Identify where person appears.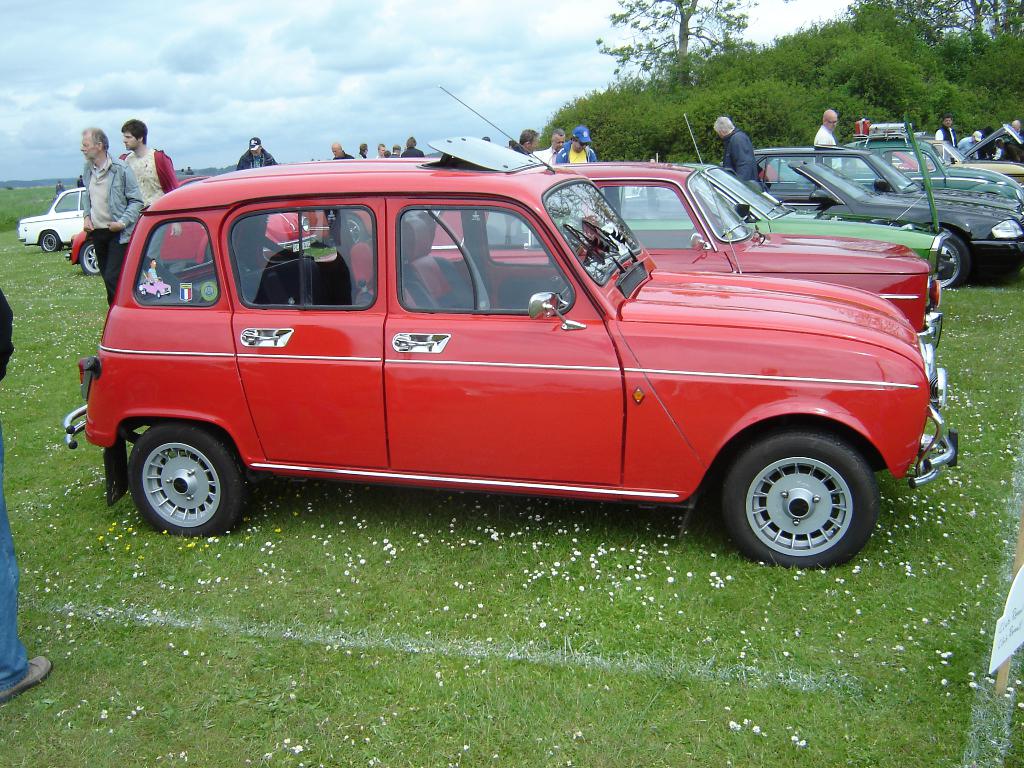
Appears at box=[532, 129, 568, 172].
